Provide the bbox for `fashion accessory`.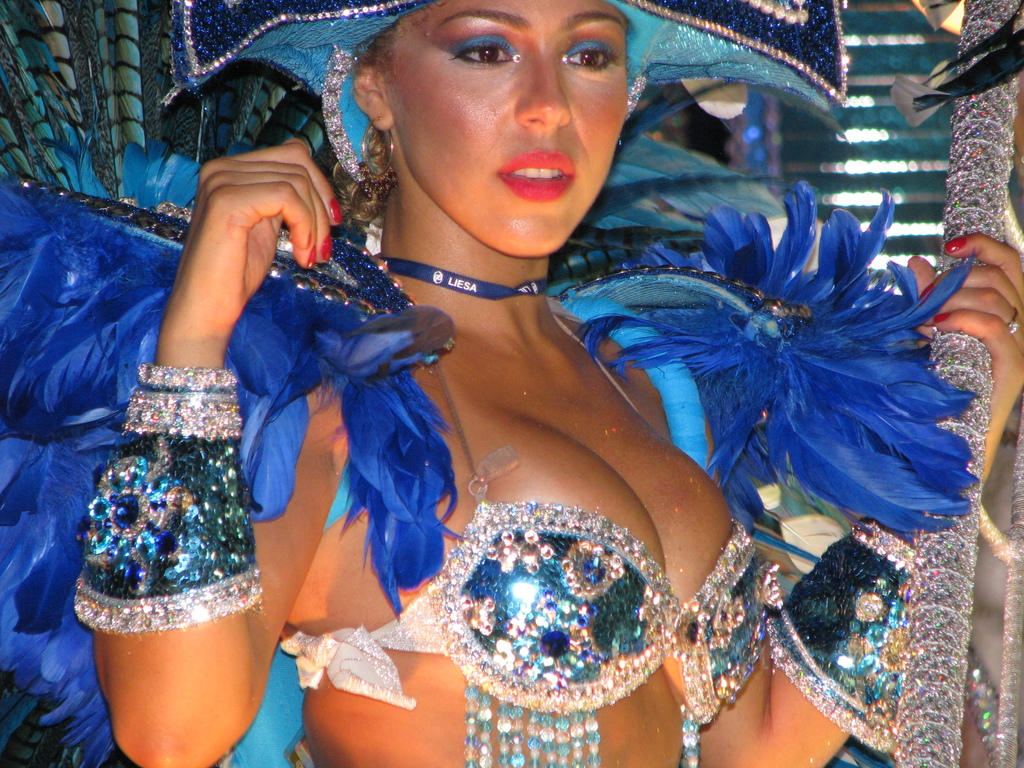
x1=763 y1=516 x2=924 y2=755.
